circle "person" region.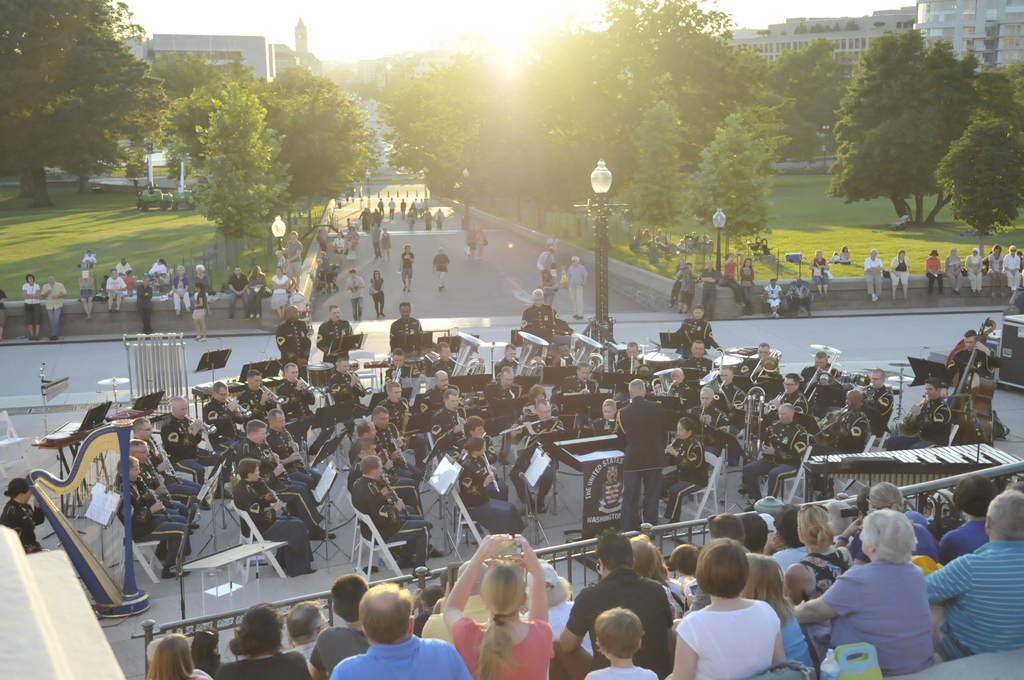
Region: locate(743, 404, 810, 513).
